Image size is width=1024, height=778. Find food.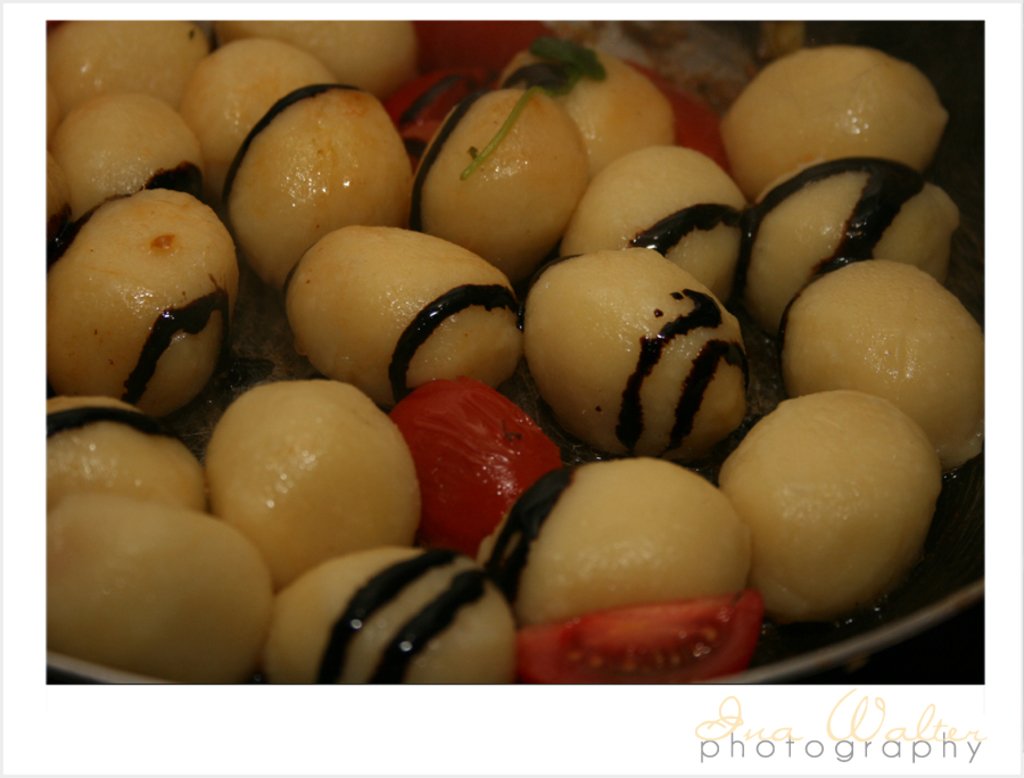
pyautogui.locateOnScreen(415, 84, 589, 278).
